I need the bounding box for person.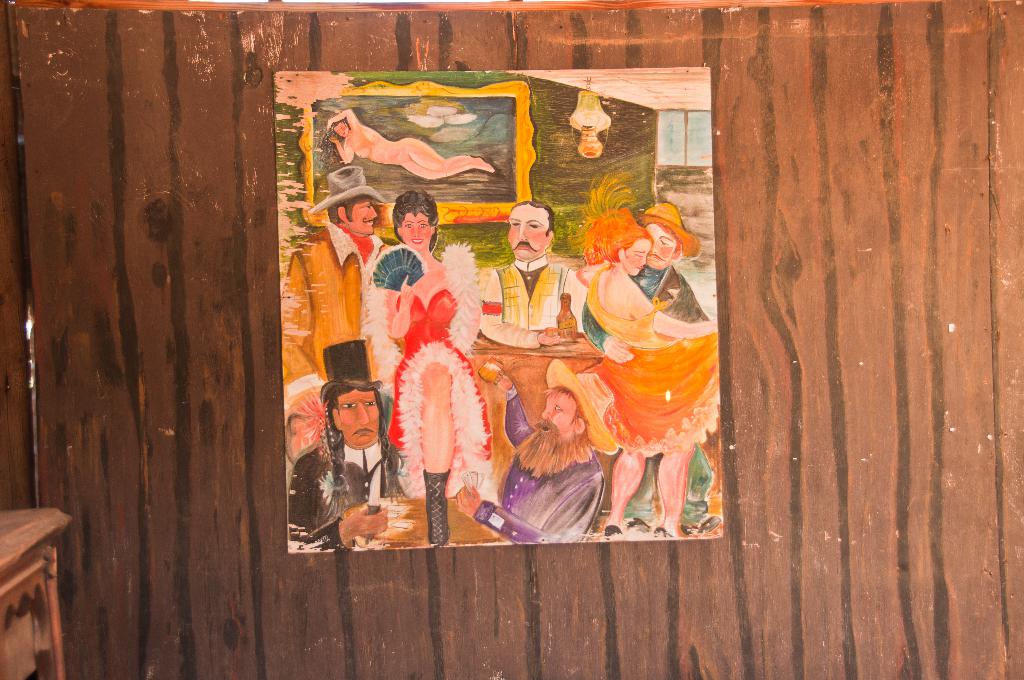
Here it is: rect(282, 335, 401, 558).
